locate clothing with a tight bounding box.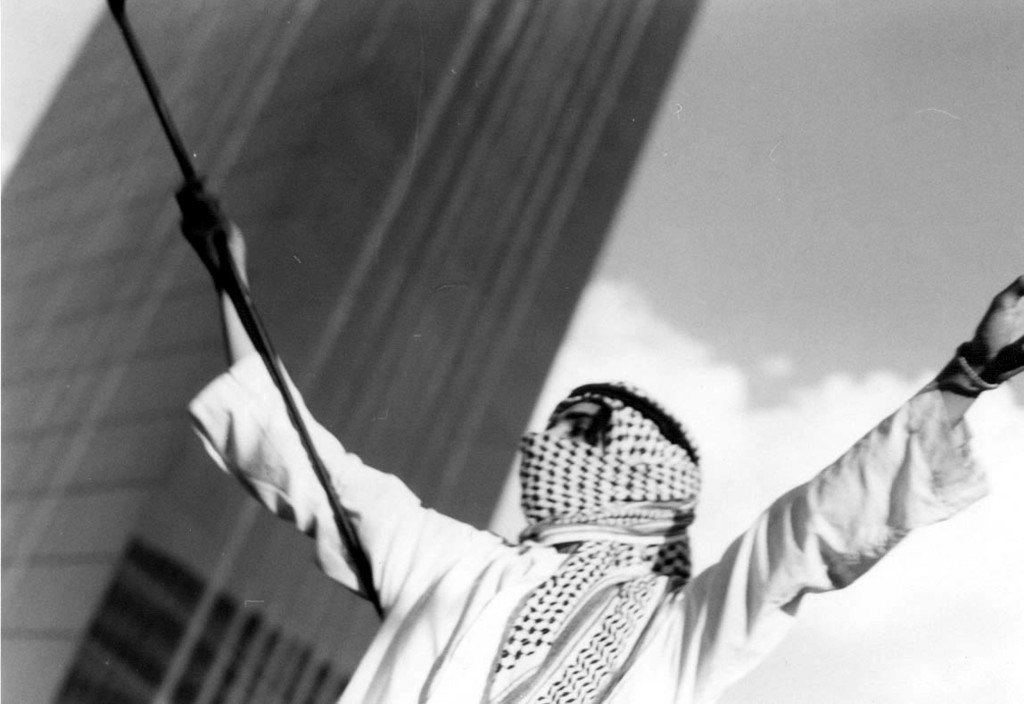
[left=191, top=380, right=991, bottom=703].
